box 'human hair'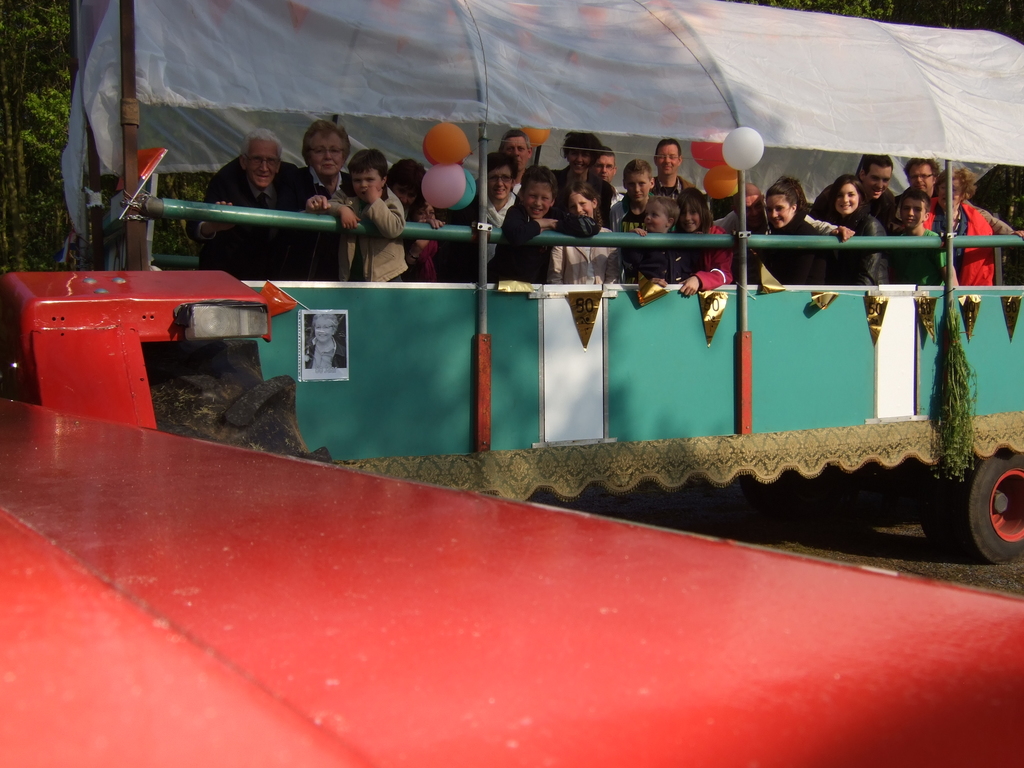
<bbox>348, 147, 388, 177</bbox>
